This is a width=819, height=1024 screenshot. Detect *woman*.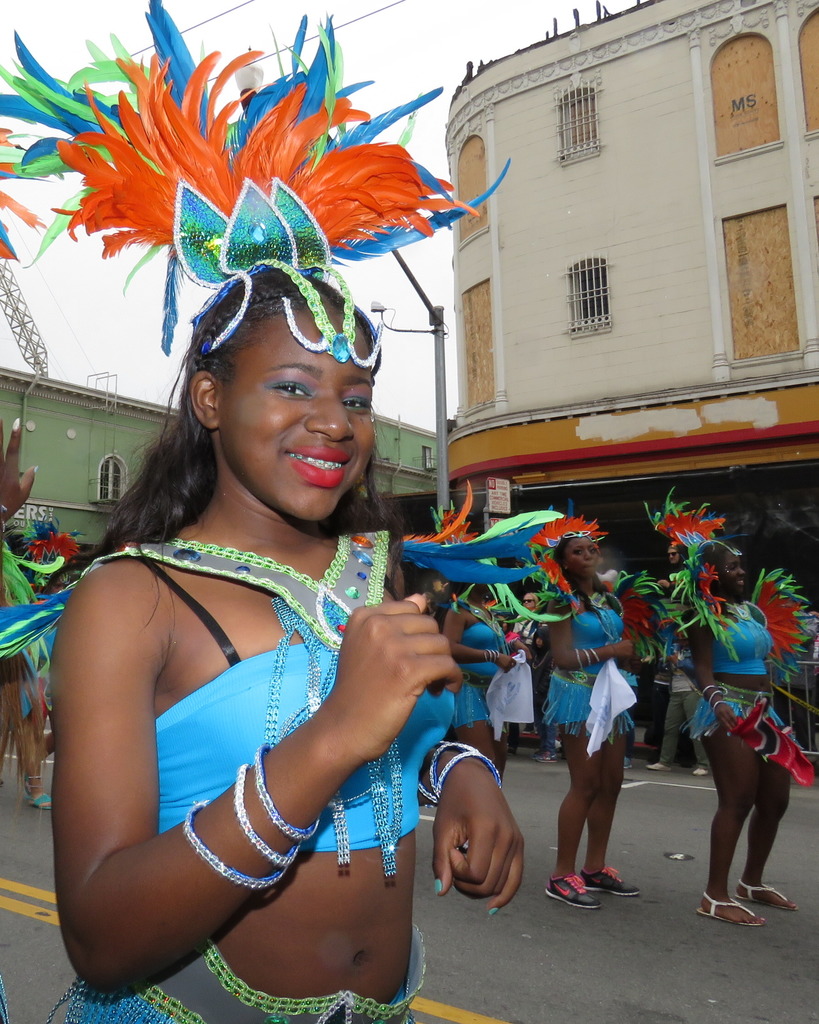
(0, 0, 523, 1023).
